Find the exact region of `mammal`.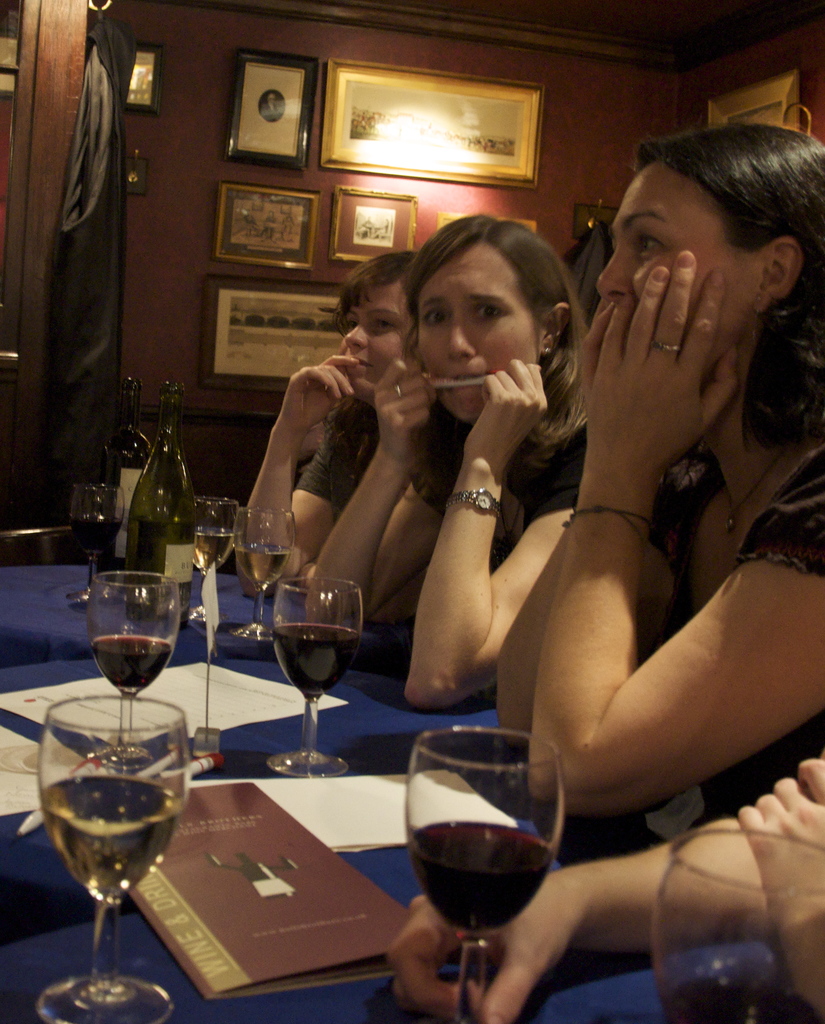
Exact region: {"left": 382, "top": 747, "right": 824, "bottom": 1018}.
